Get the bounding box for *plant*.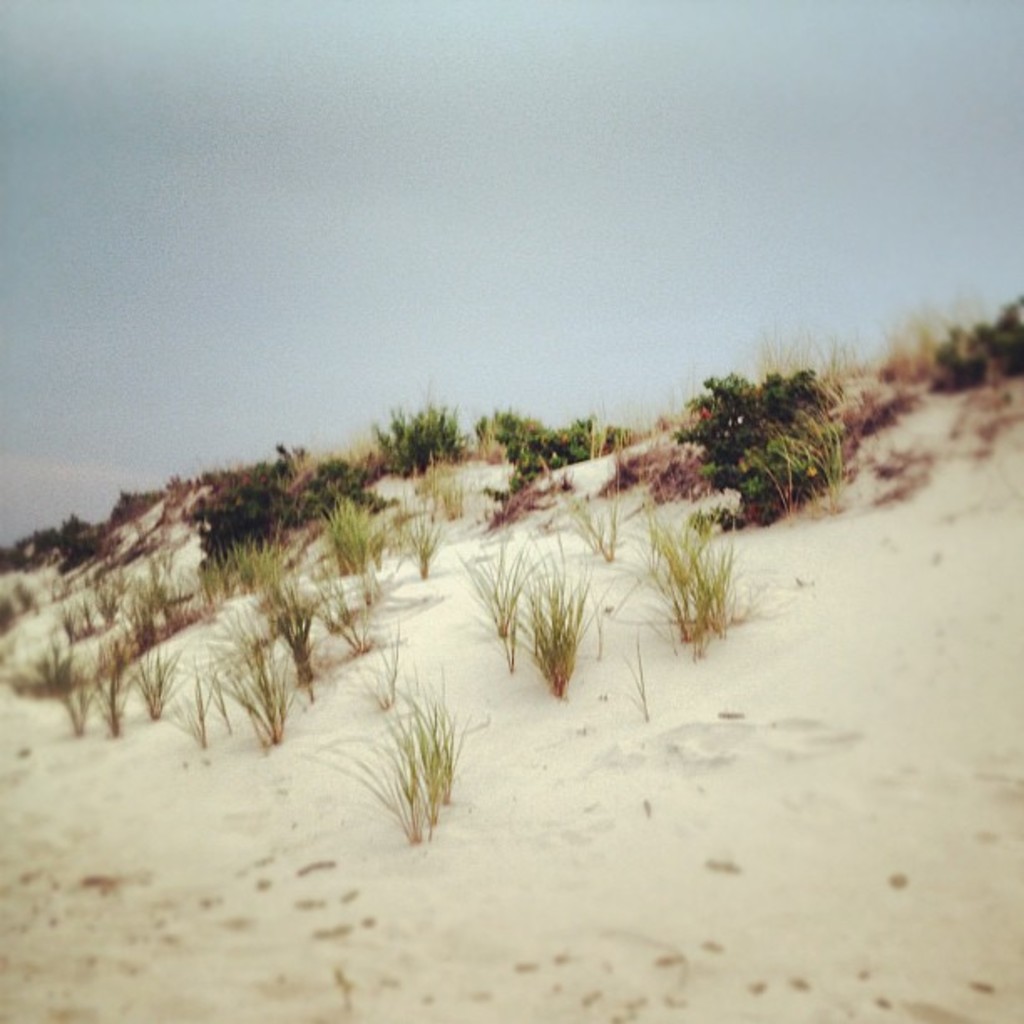
x1=204, y1=540, x2=298, y2=596.
